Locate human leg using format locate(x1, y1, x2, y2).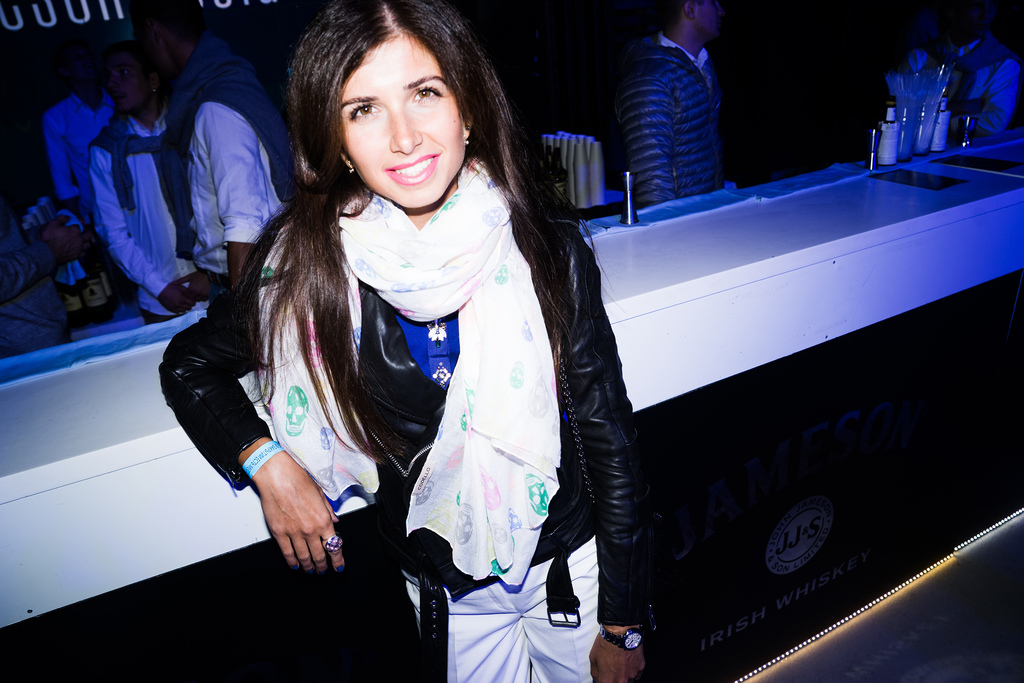
locate(408, 582, 560, 682).
